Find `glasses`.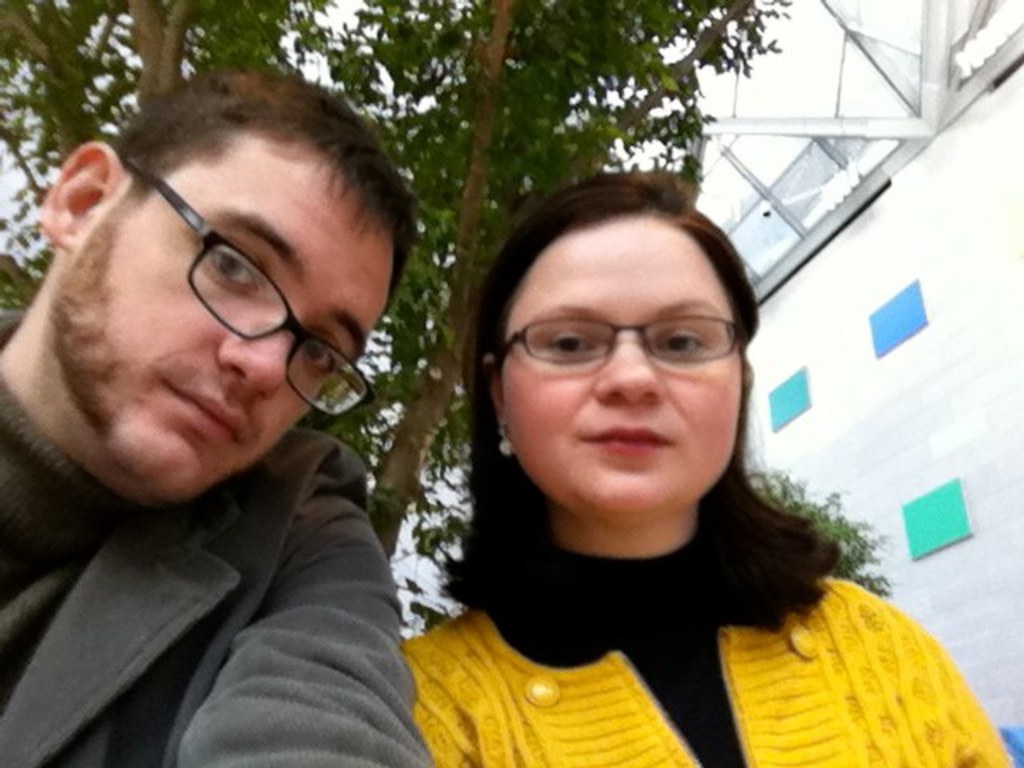
{"left": 125, "top": 163, "right": 376, "bottom": 422}.
